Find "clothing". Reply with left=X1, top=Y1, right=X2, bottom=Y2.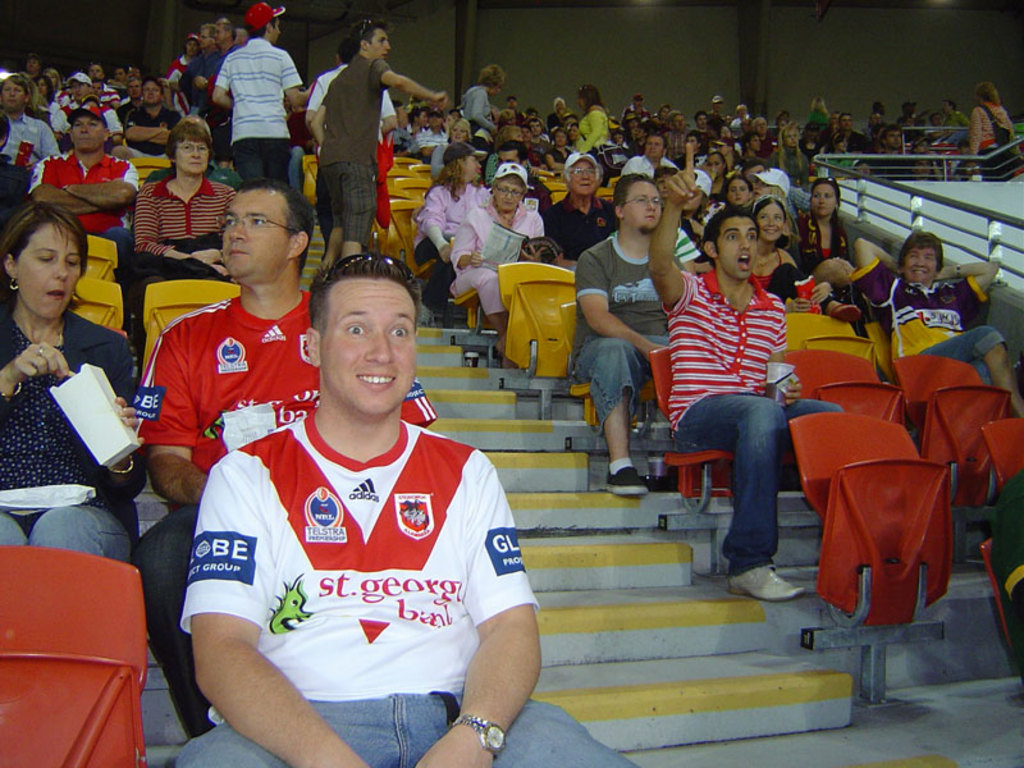
left=684, top=145, right=712, bottom=168.
